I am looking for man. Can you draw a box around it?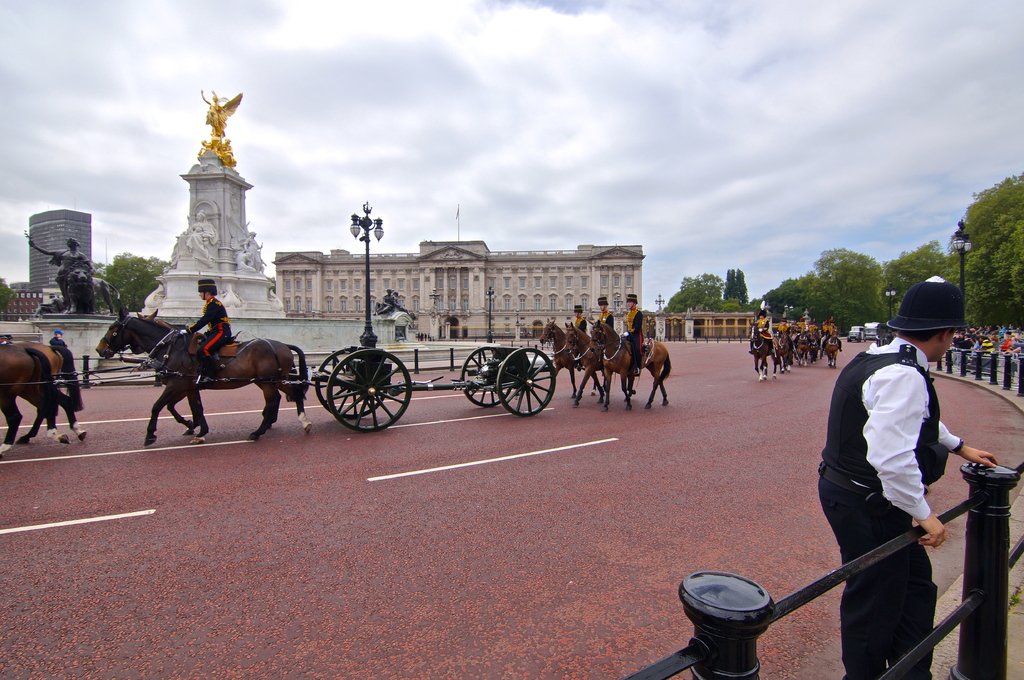
Sure, the bounding box is Rect(50, 330, 64, 349).
